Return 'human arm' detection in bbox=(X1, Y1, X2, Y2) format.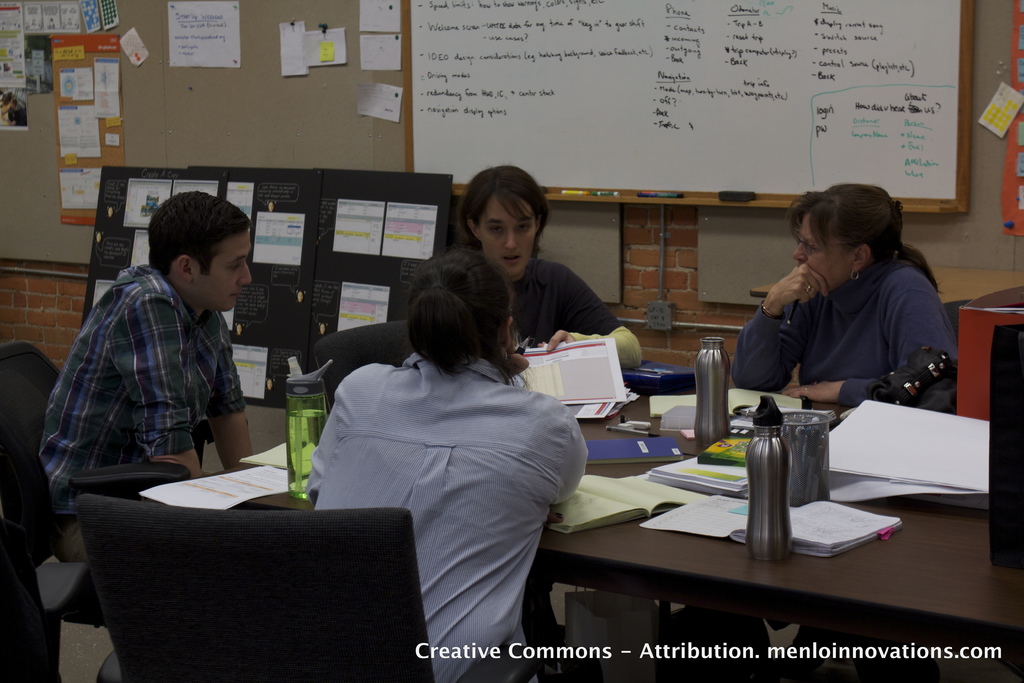
bbox=(500, 345, 598, 512).
